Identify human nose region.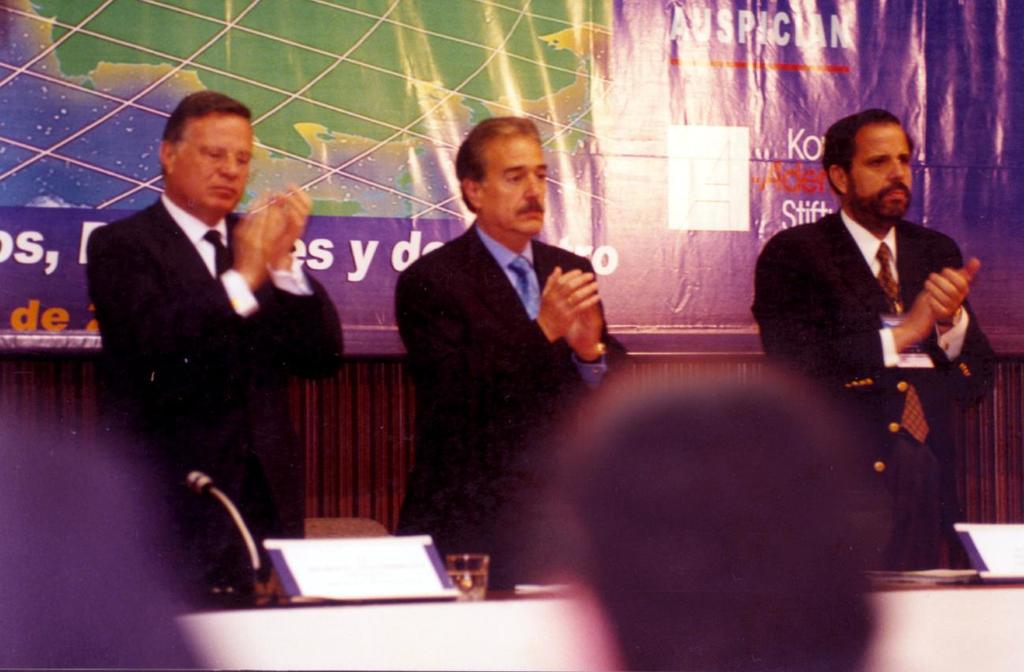
Region: <region>526, 172, 541, 199</region>.
